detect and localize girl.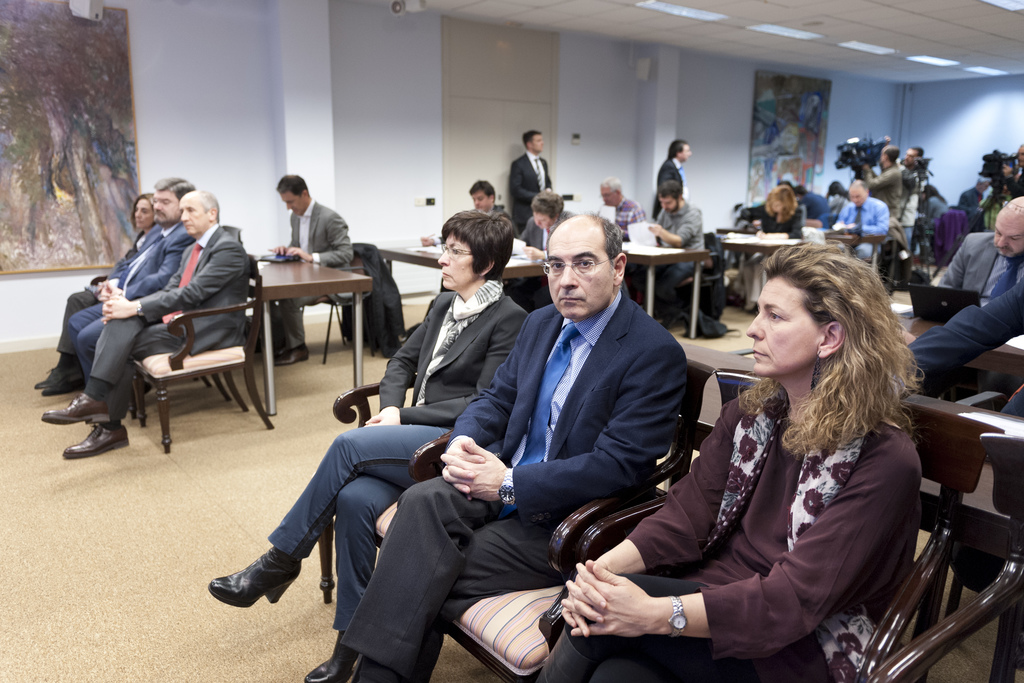
Localized at [left=58, top=188, right=156, bottom=344].
